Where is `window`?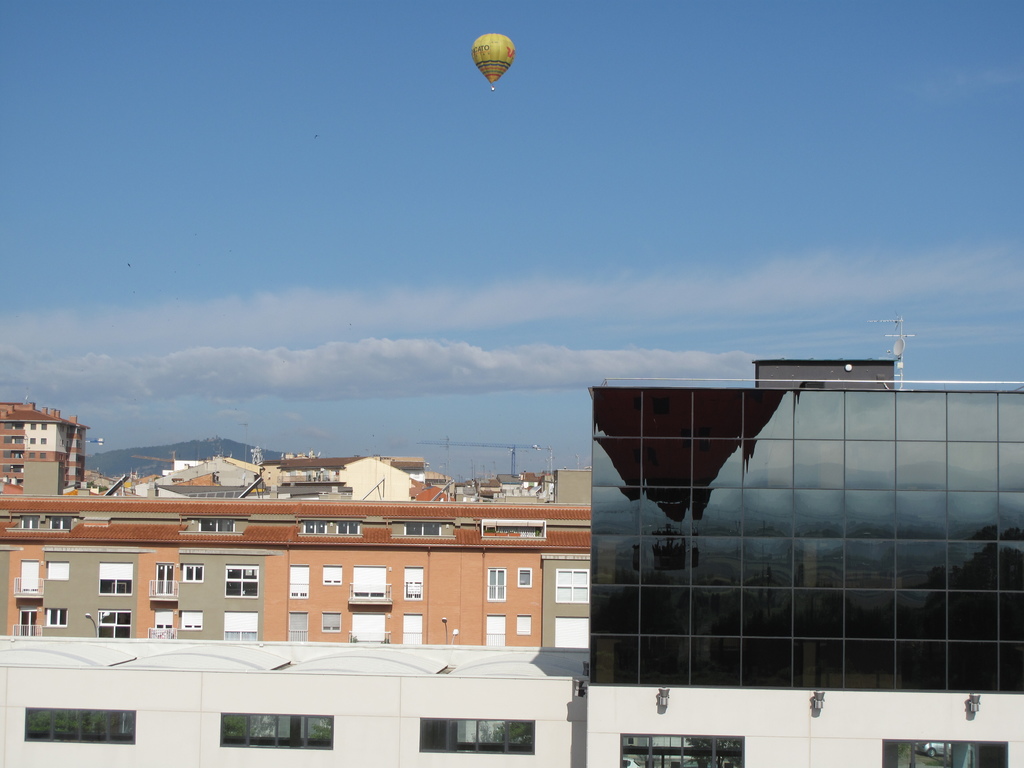
<box>883,741,1007,767</box>.
